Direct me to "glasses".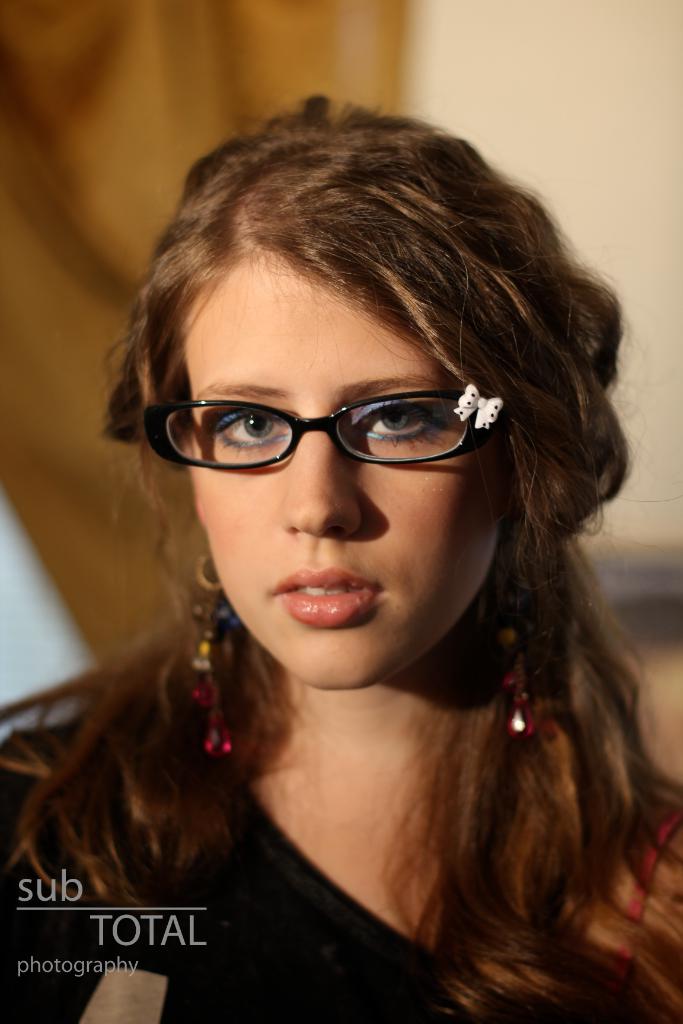
Direction: <bbox>144, 372, 513, 473</bbox>.
